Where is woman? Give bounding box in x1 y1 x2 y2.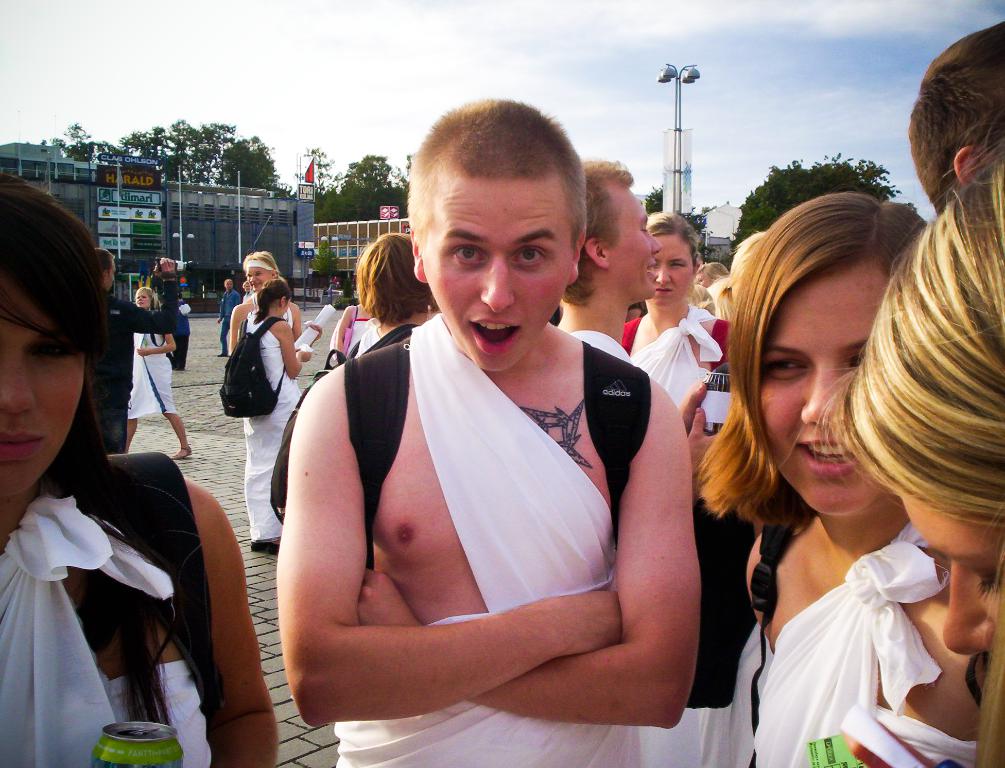
0 163 280 767.
